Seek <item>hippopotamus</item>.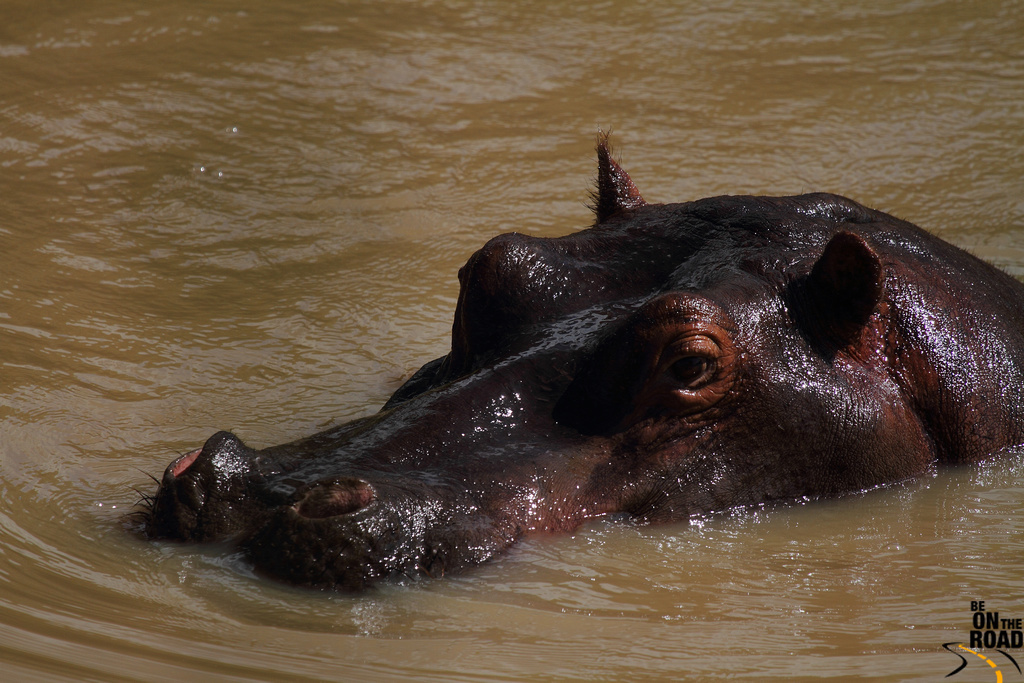
x1=124 y1=130 x2=1023 y2=597.
